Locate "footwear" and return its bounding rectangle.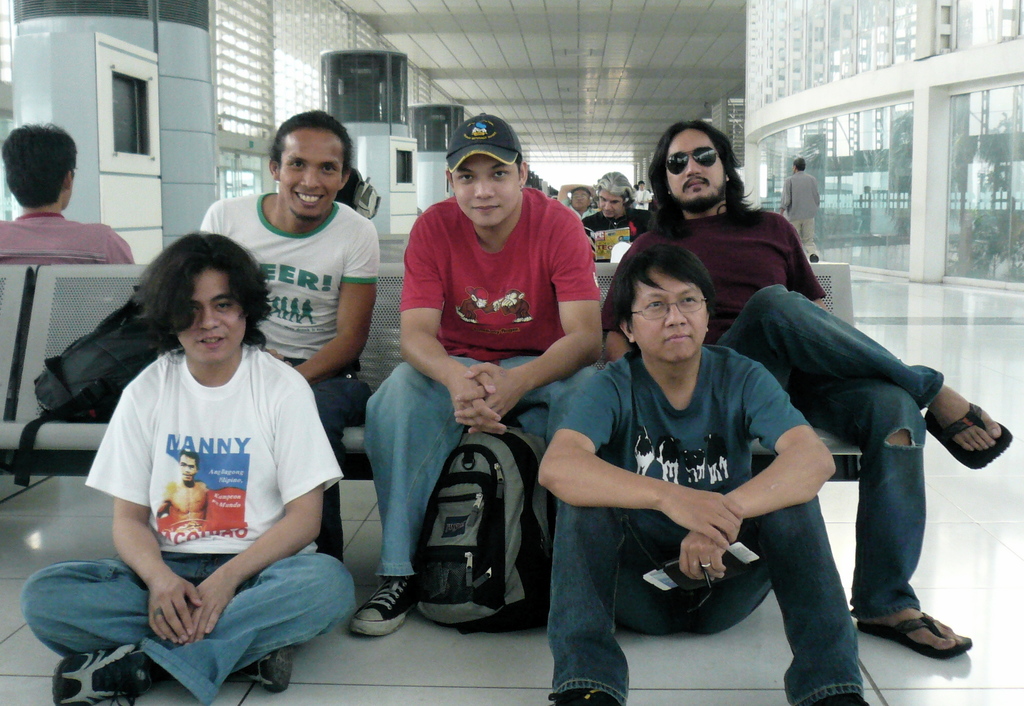
[924, 404, 1016, 472].
